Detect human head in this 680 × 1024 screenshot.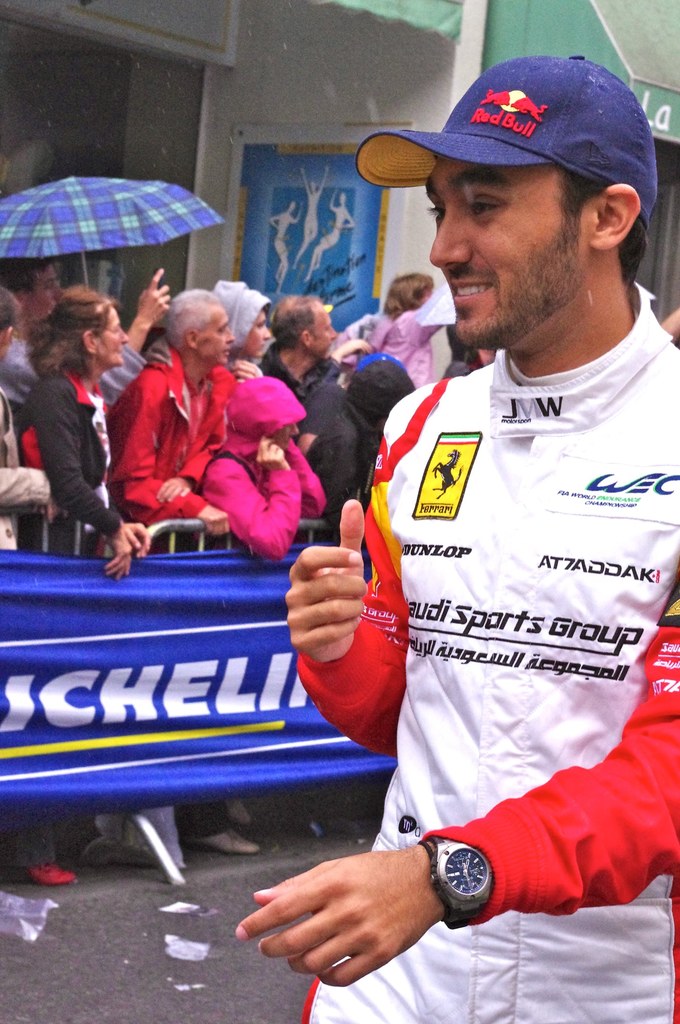
Detection: locate(0, 288, 20, 364).
